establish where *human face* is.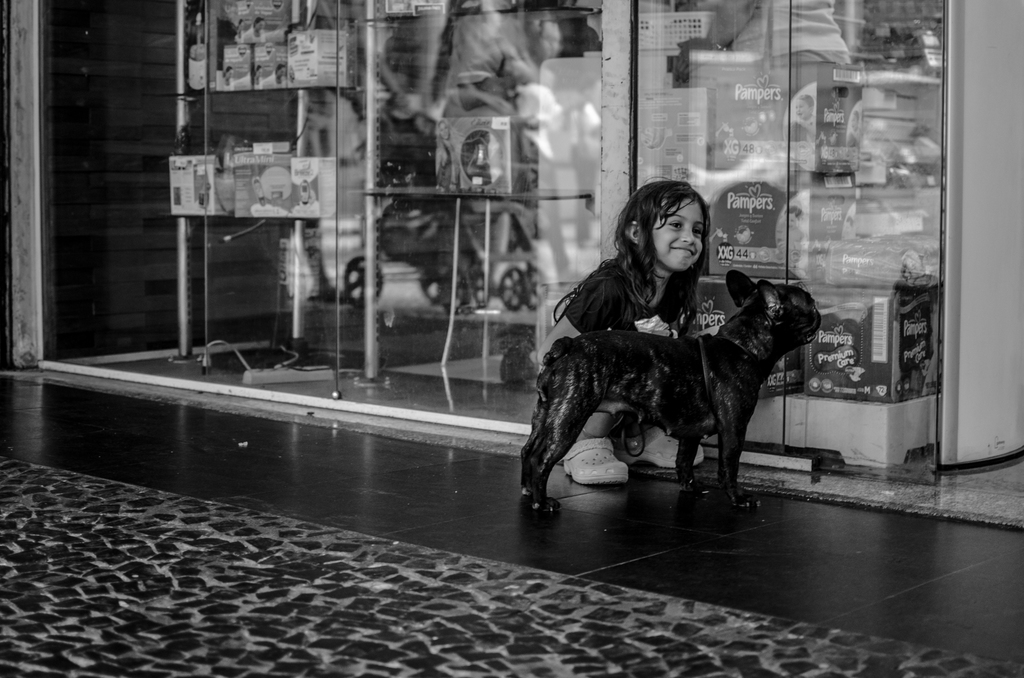
Established at 648/185/702/275.
